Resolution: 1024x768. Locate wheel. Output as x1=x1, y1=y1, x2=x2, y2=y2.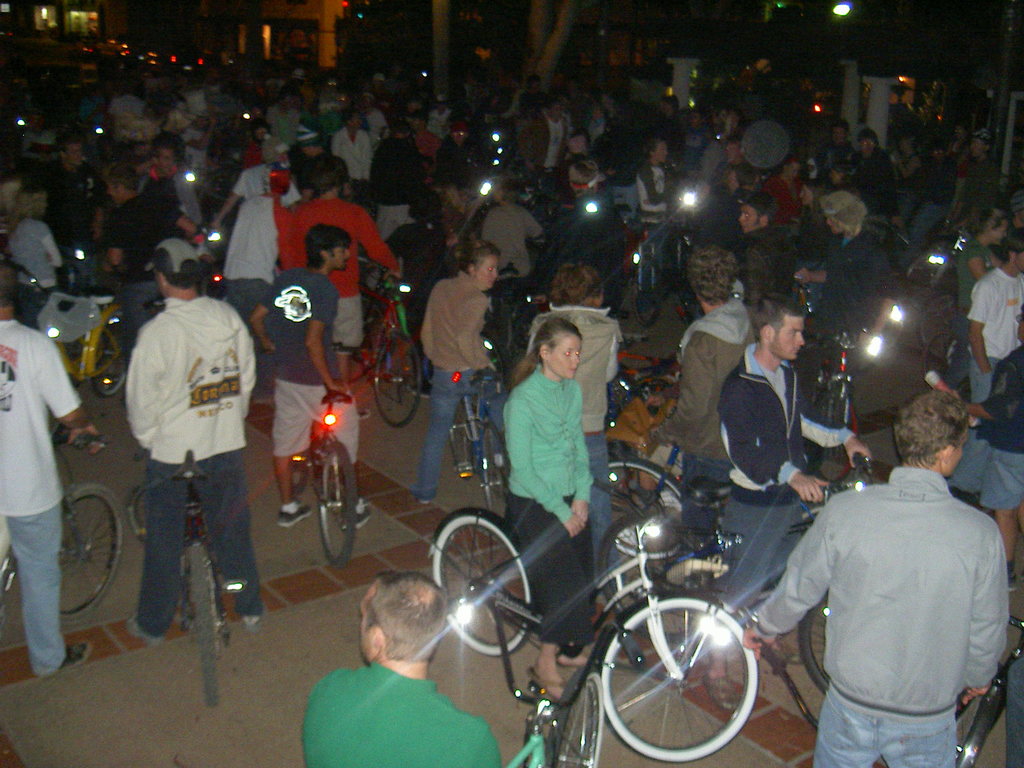
x1=923, y1=329, x2=955, y2=376.
